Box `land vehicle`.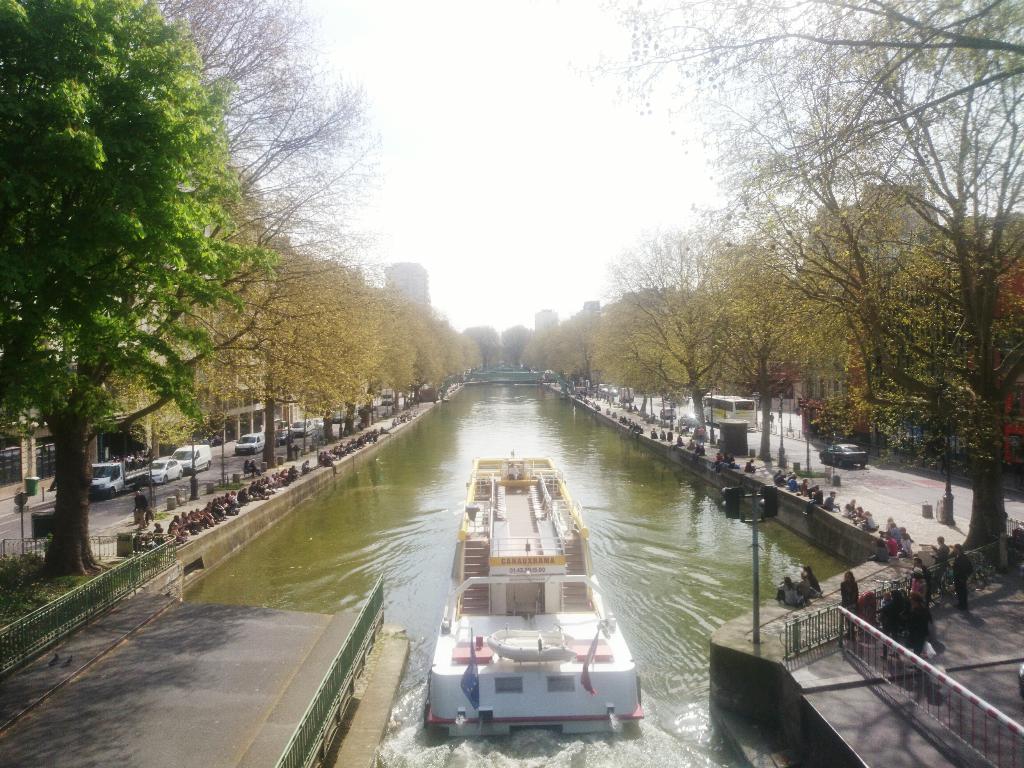
bbox(169, 445, 211, 474).
